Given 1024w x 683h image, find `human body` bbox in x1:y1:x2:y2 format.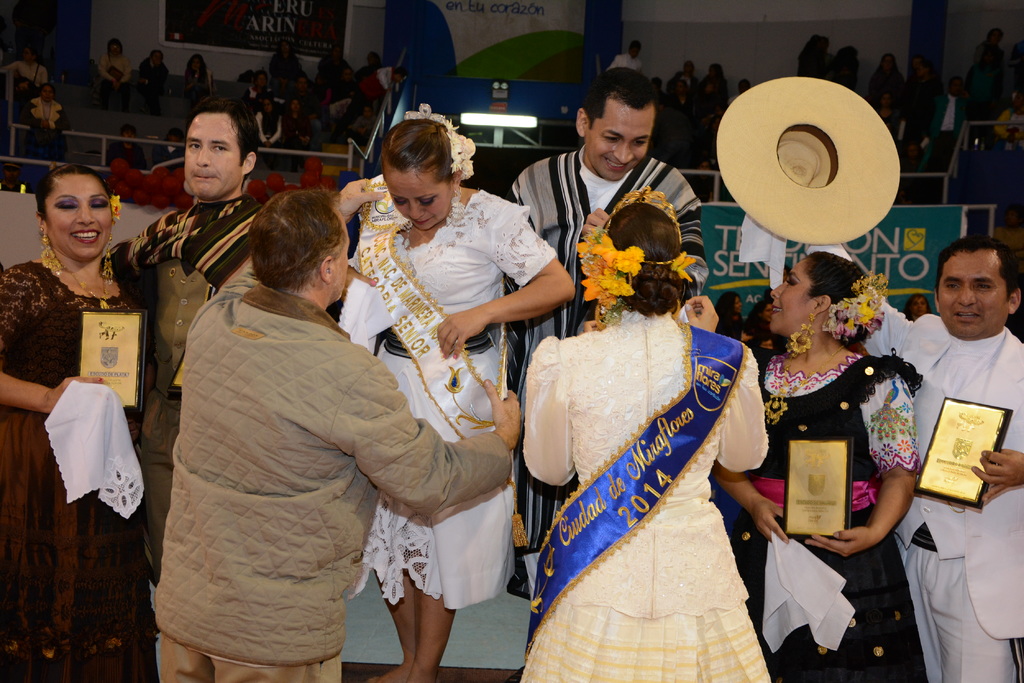
506:68:708:599.
